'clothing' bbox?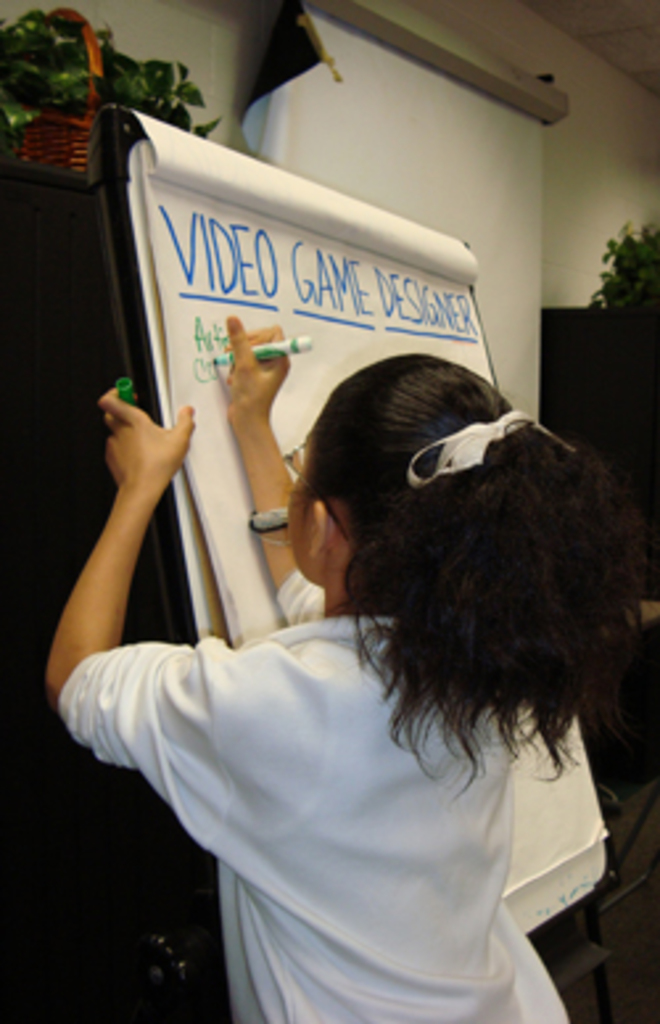
rect(45, 575, 618, 1003)
